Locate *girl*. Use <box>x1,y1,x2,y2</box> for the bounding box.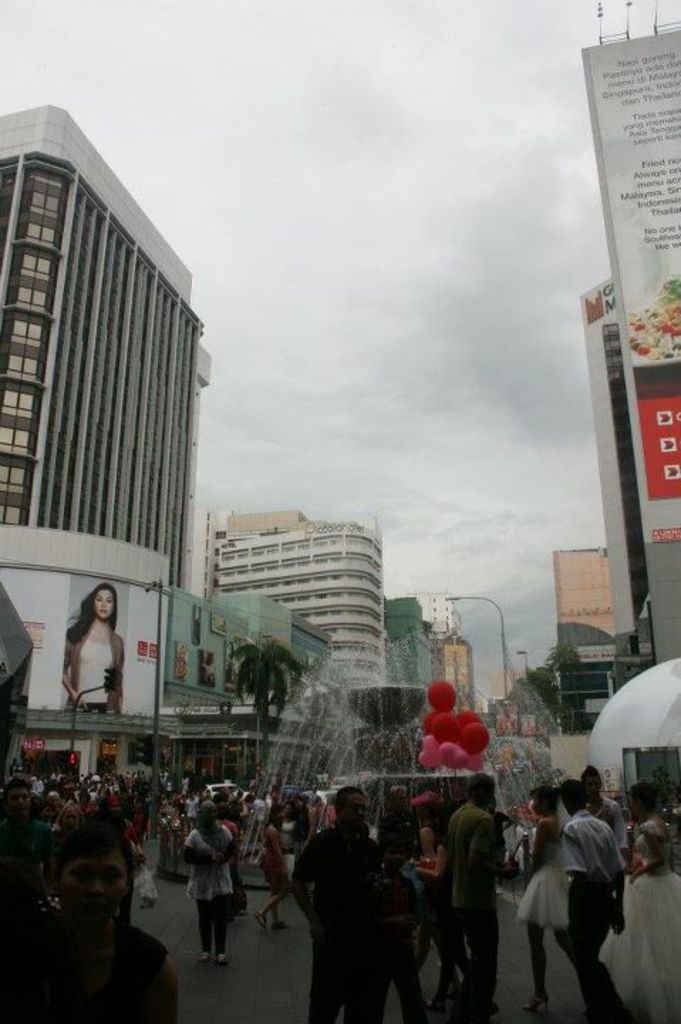
<box>256,802,290,932</box>.
